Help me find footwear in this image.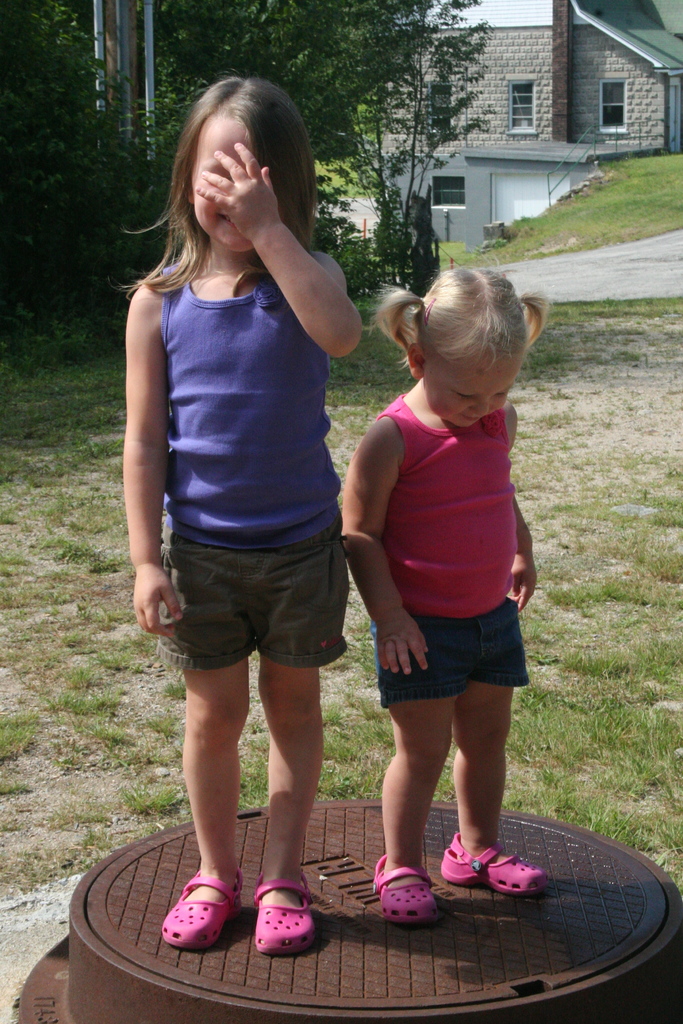
Found it: left=370, top=852, right=436, bottom=922.
